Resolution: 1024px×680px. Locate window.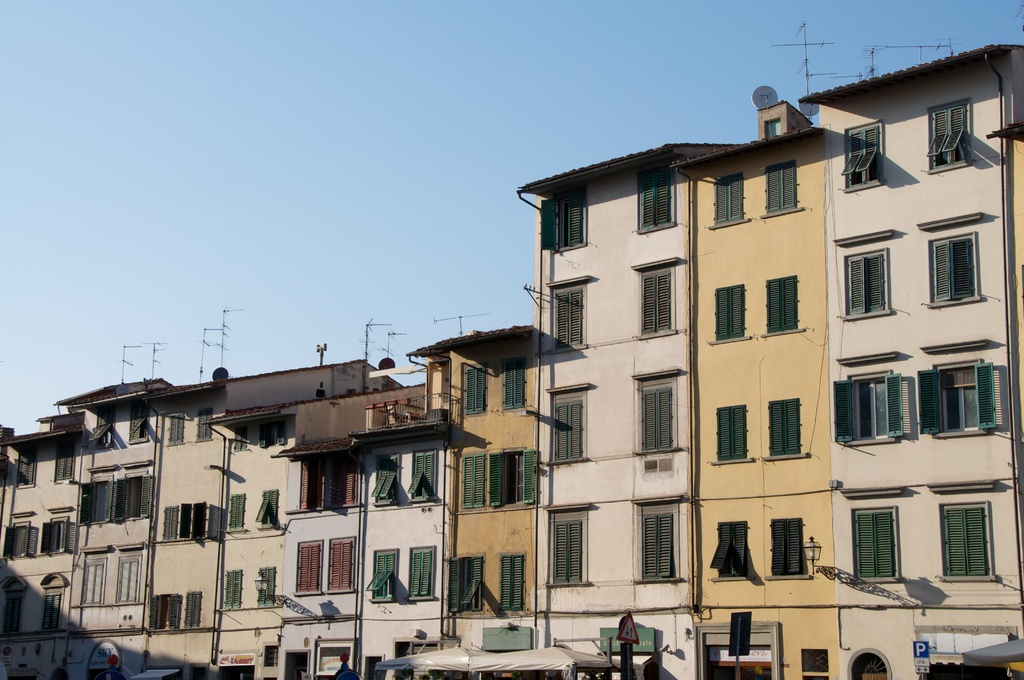
<region>835, 375, 904, 444</region>.
